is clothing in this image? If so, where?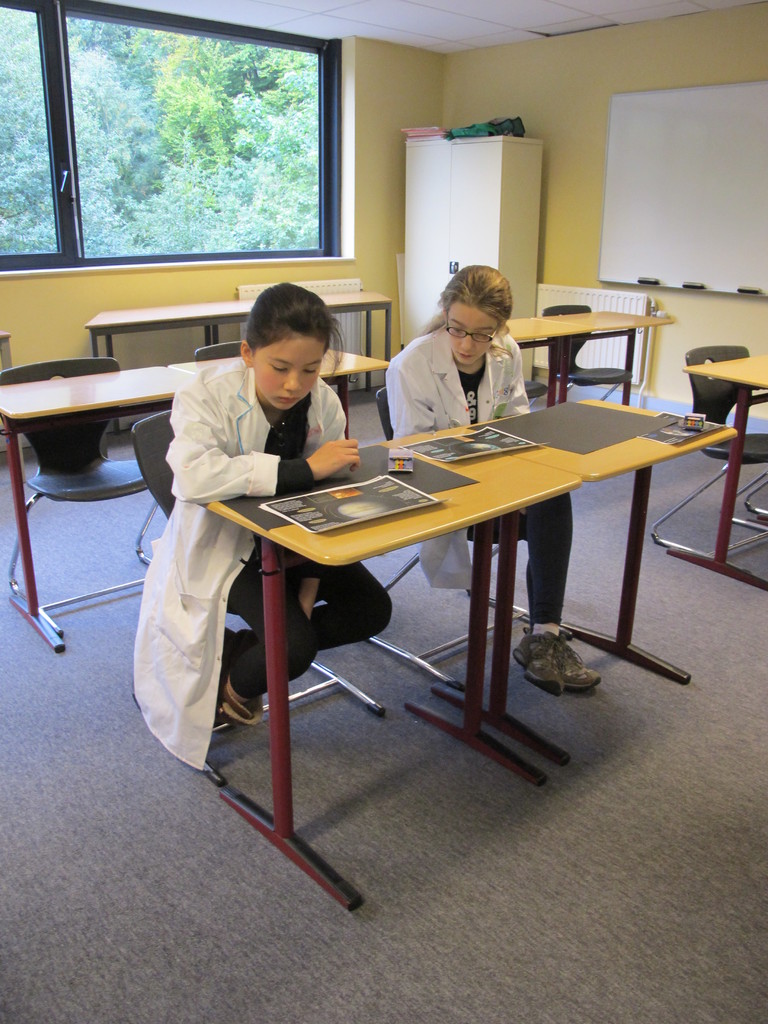
Yes, at BBox(126, 304, 337, 799).
